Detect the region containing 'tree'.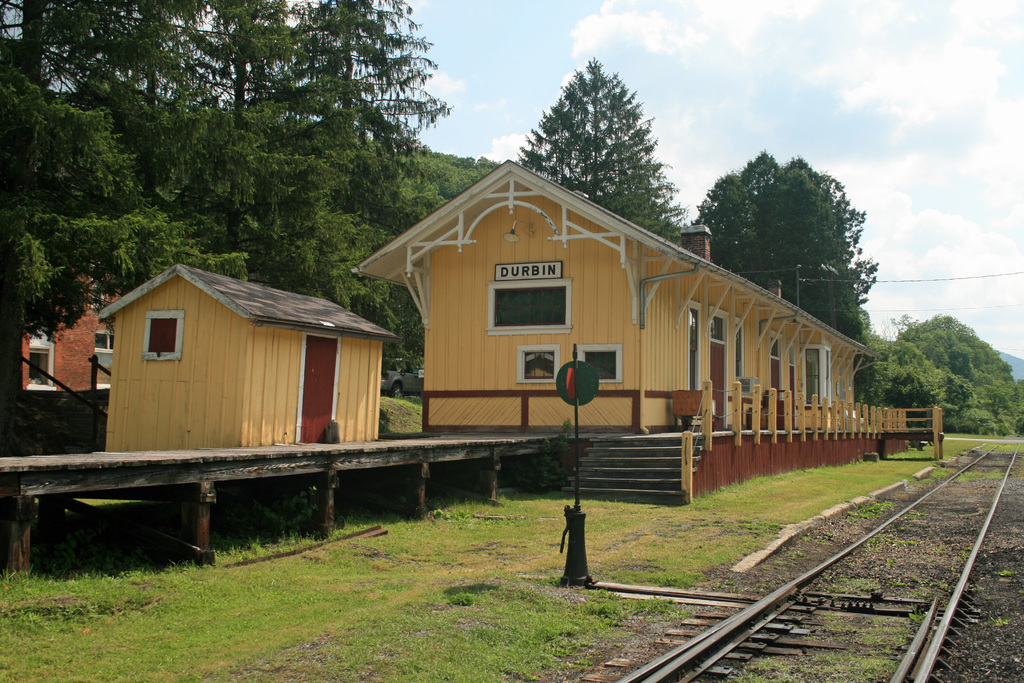
BBox(527, 62, 677, 198).
